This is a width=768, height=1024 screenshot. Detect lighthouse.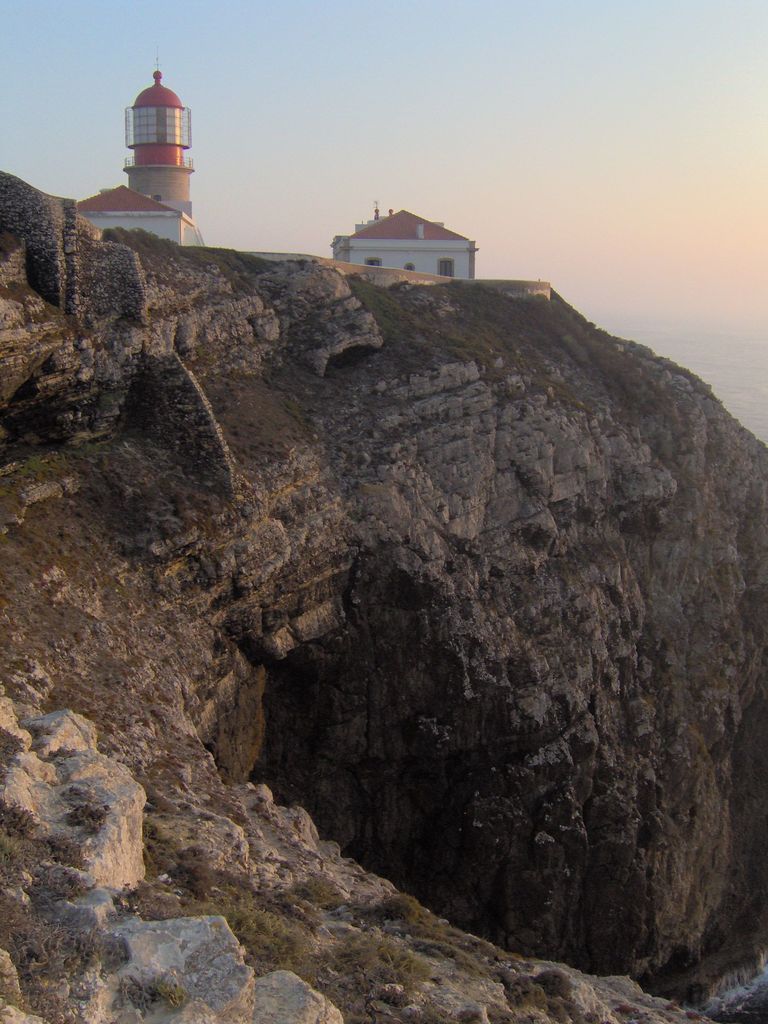
[x1=123, y1=55, x2=196, y2=219].
